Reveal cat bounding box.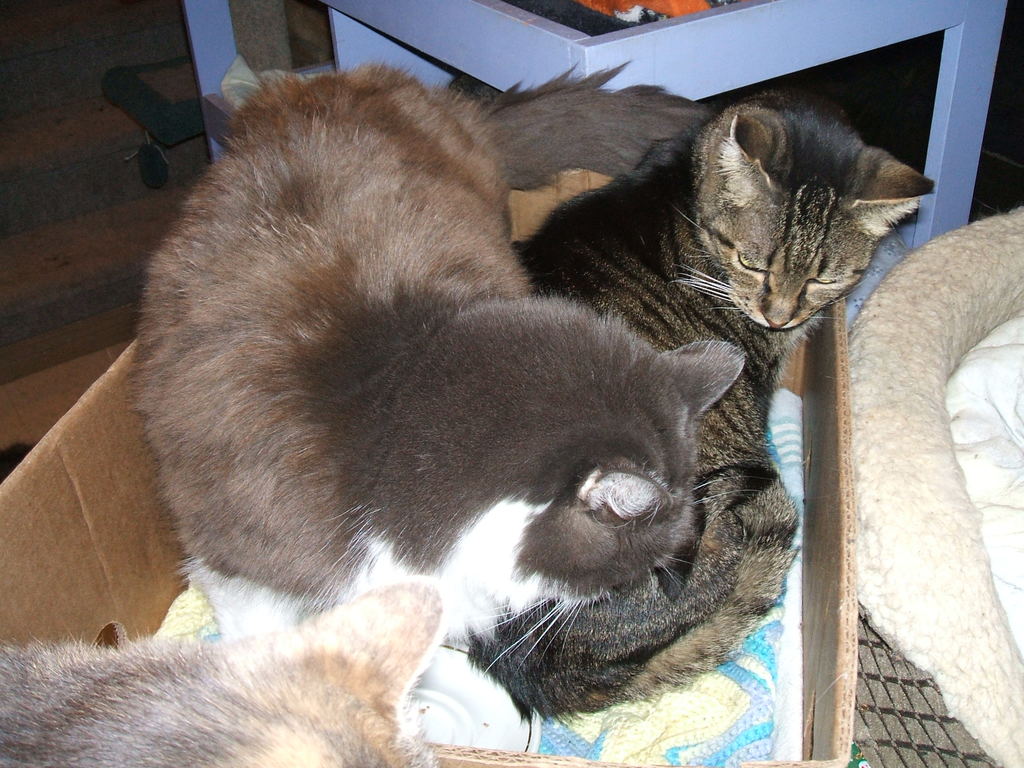
Revealed: box=[119, 56, 751, 680].
